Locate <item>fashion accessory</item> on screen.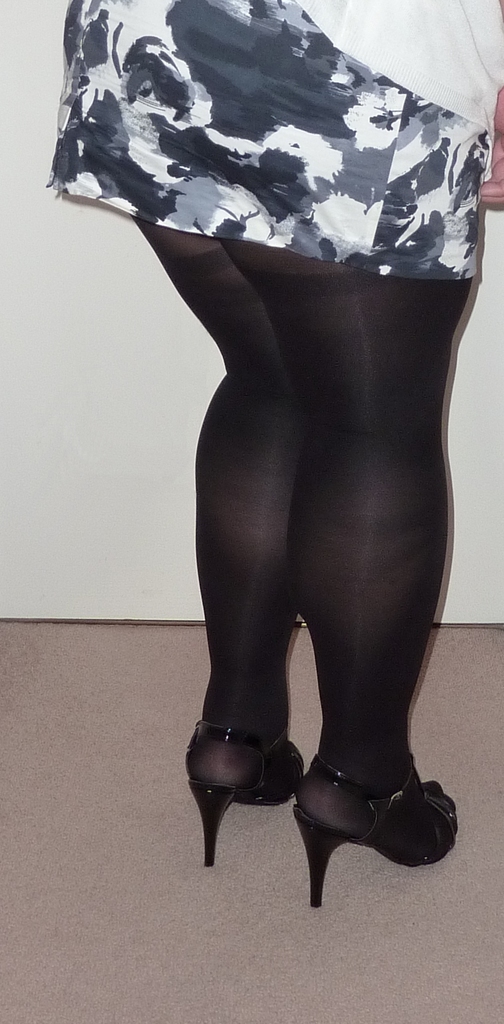
On screen at detection(185, 712, 309, 867).
